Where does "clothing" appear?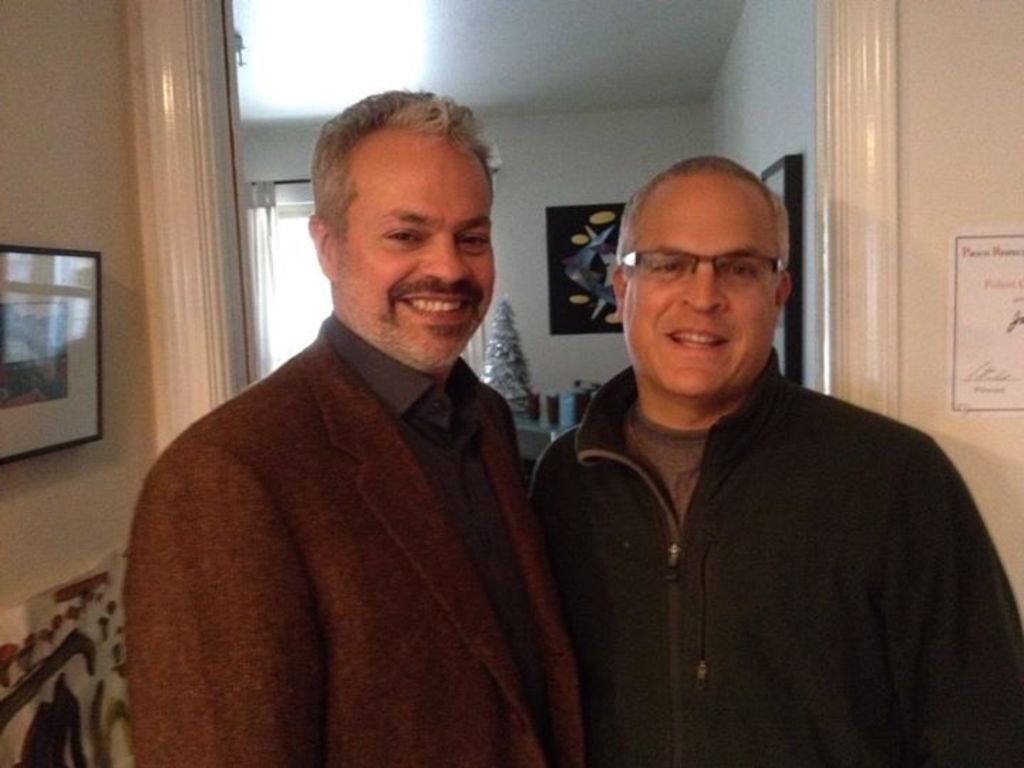
Appears at x1=526, y1=347, x2=1023, y2=767.
